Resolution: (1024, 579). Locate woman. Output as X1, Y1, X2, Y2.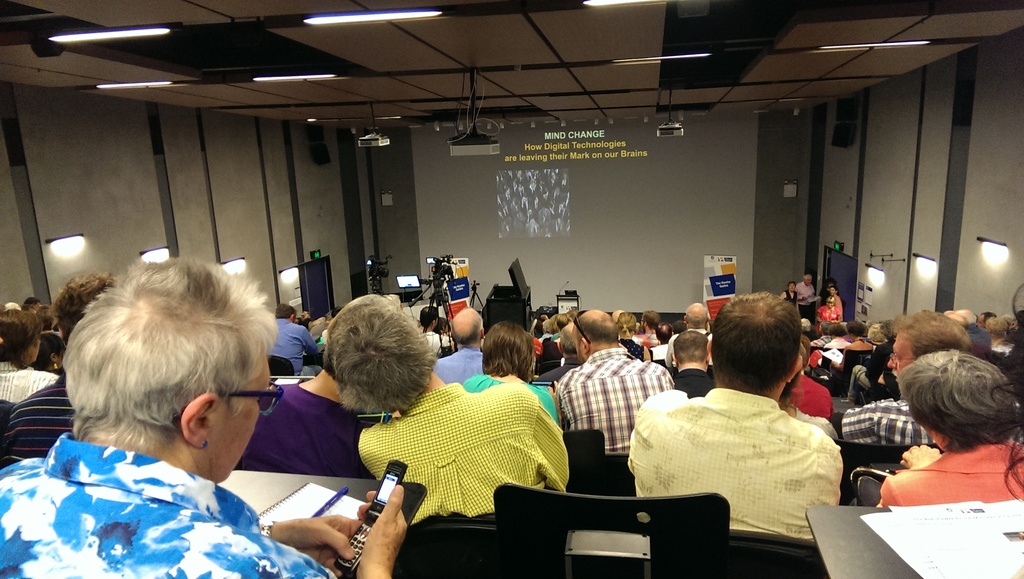
461, 320, 561, 428.
